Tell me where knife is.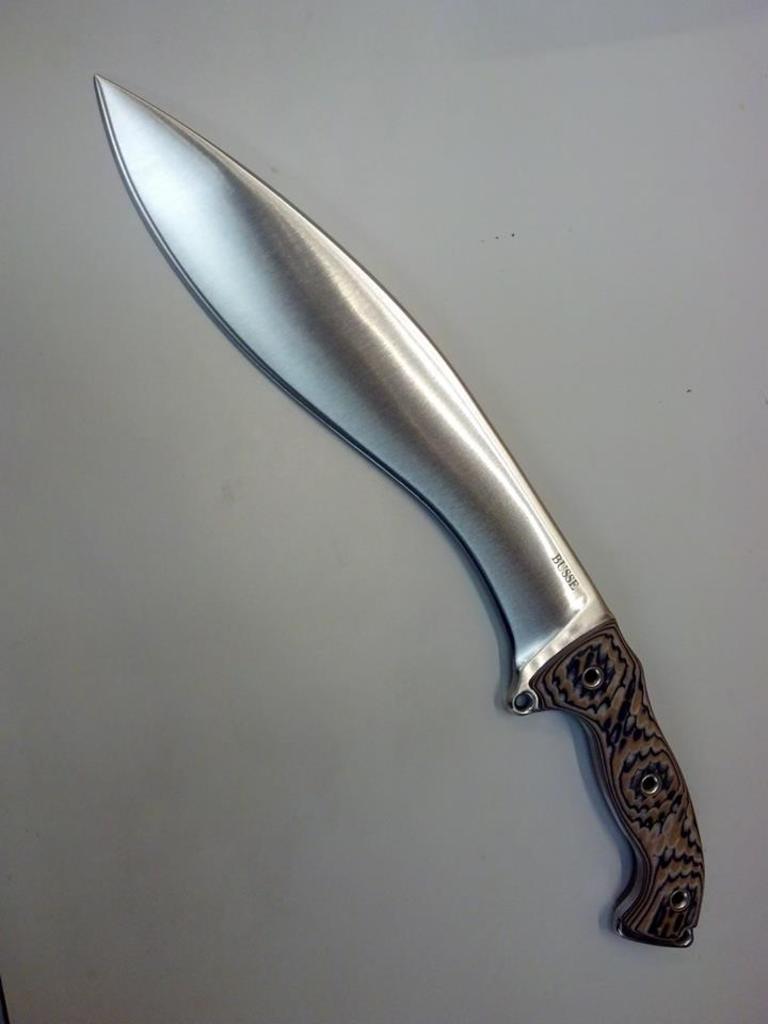
knife is at left=95, top=68, right=713, bottom=945.
